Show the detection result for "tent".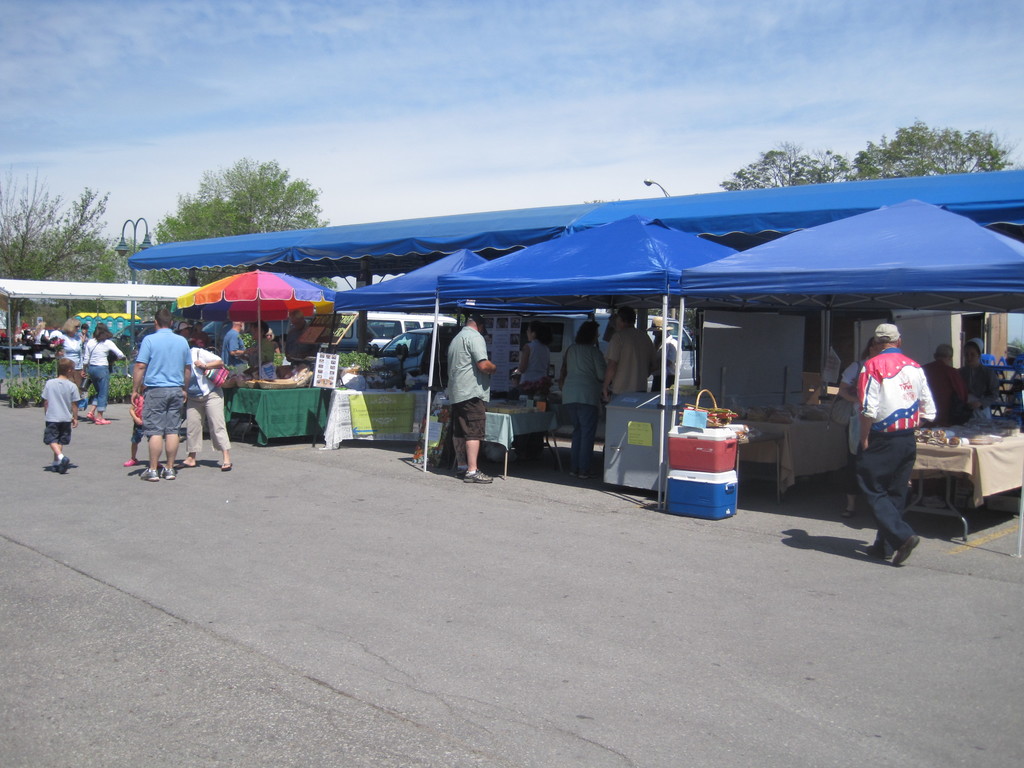
671 199 1022 432.
